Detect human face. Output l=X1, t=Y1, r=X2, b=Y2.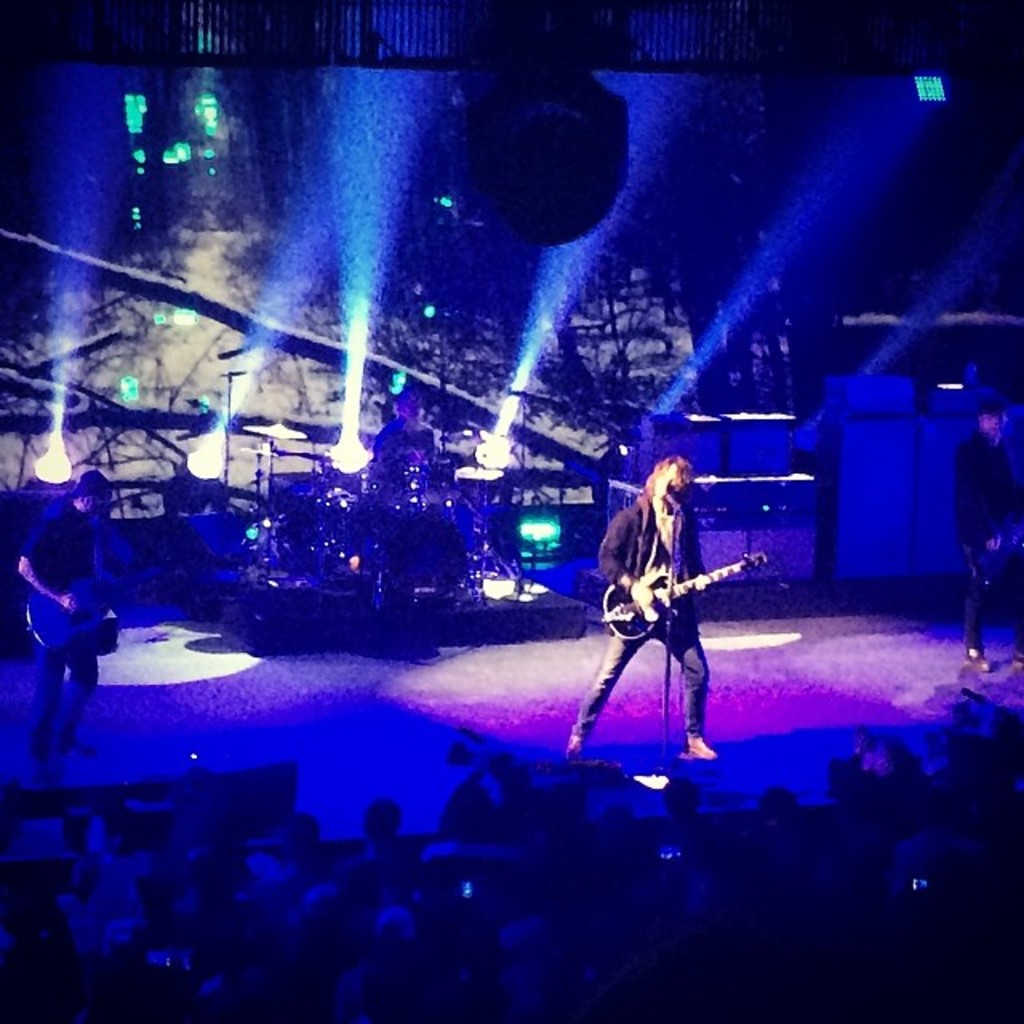
l=82, t=490, r=99, b=517.
